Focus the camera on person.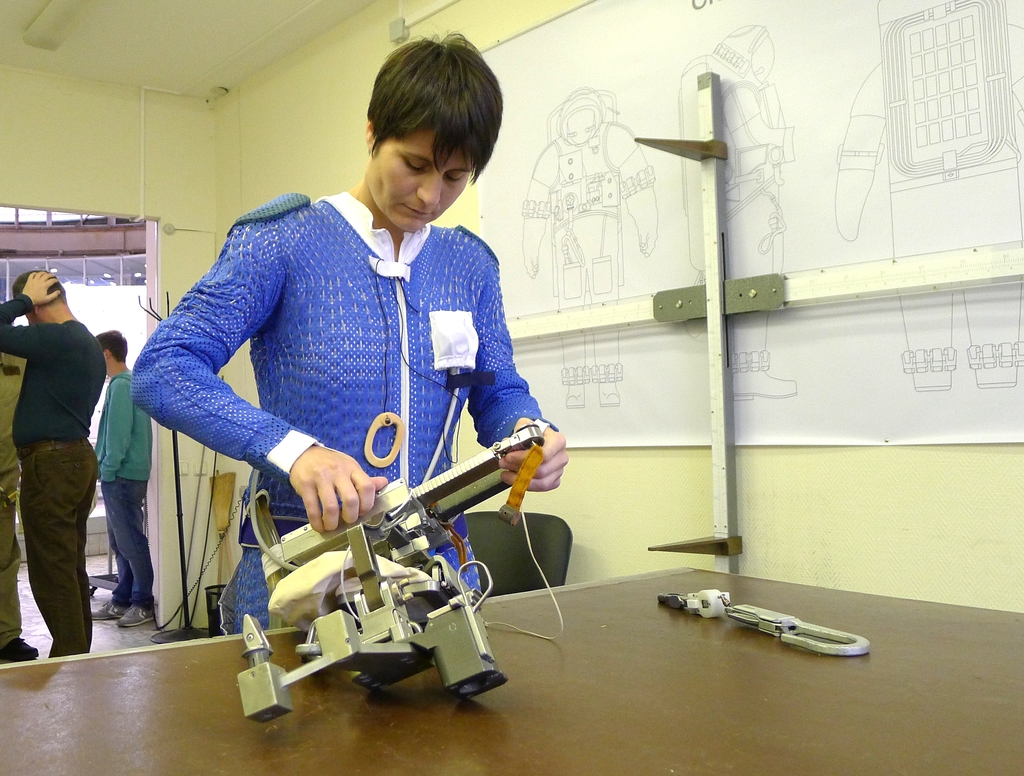
Focus region: [x1=137, y1=78, x2=557, y2=685].
